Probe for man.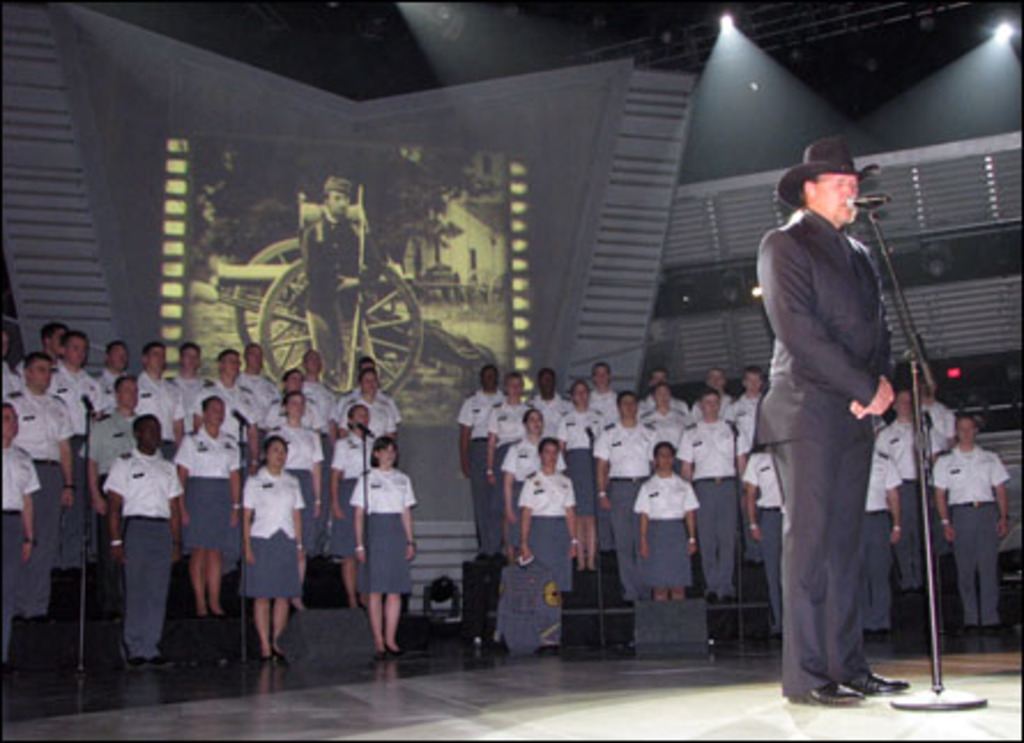
Probe result: select_region(750, 117, 914, 720).
